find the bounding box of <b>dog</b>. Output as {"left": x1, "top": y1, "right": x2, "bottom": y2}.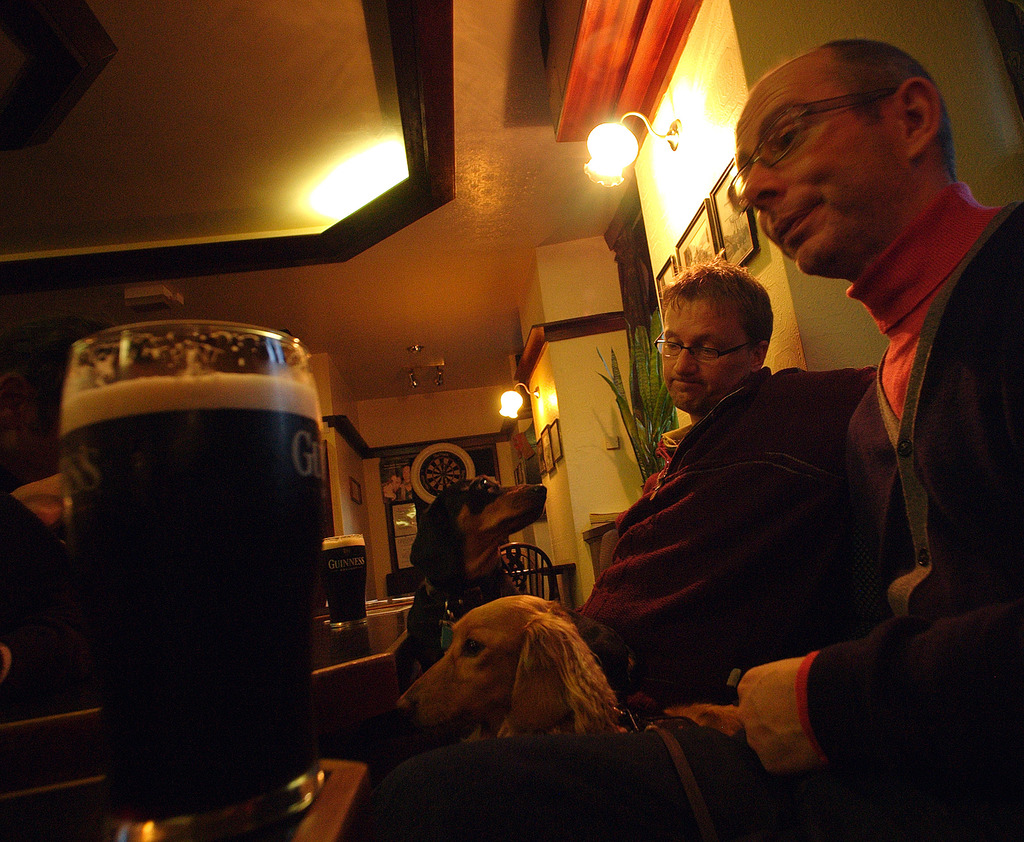
{"left": 394, "top": 594, "right": 740, "bottom": 740}.
